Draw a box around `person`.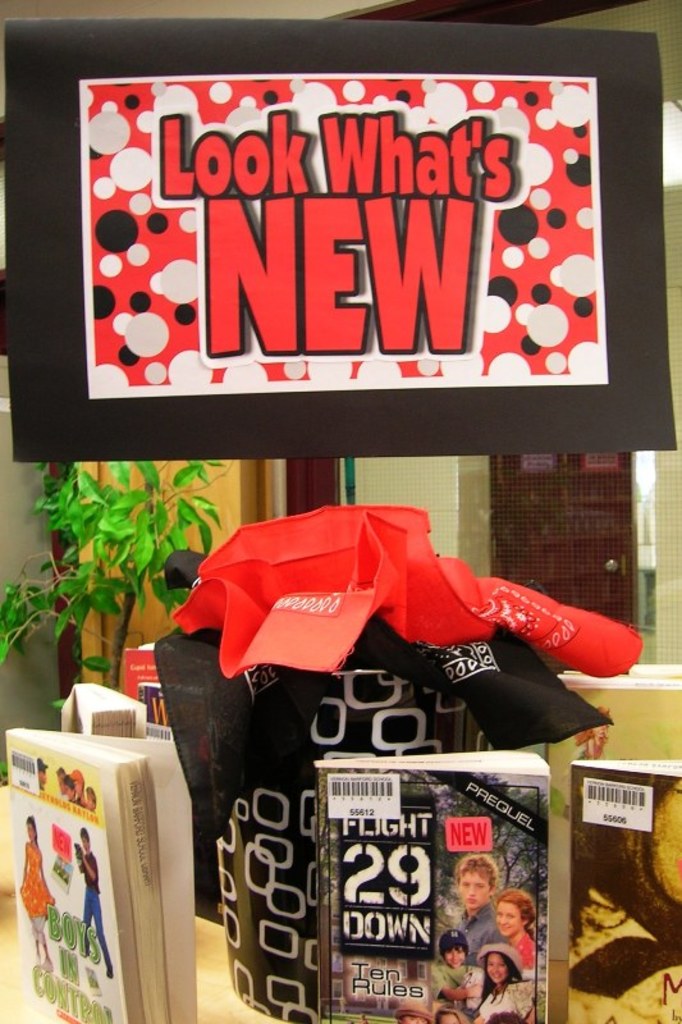
(x1=392, y1=1000, x2=438, y2=1023).
